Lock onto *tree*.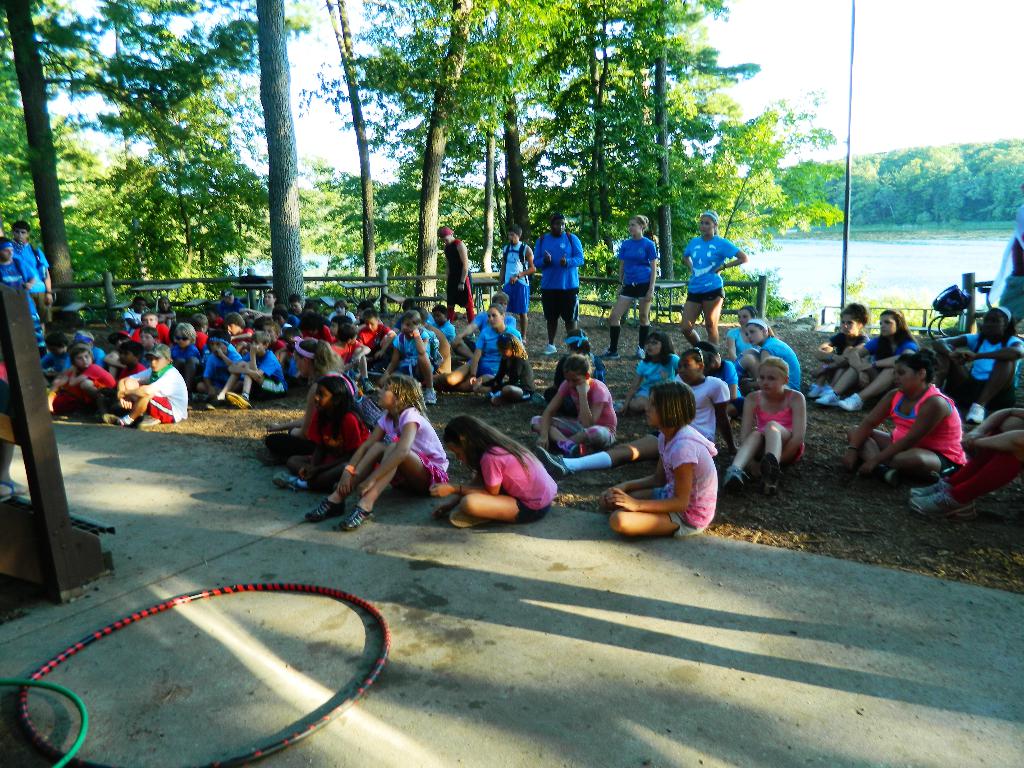
Locked: 0, 0, 124, 321.
